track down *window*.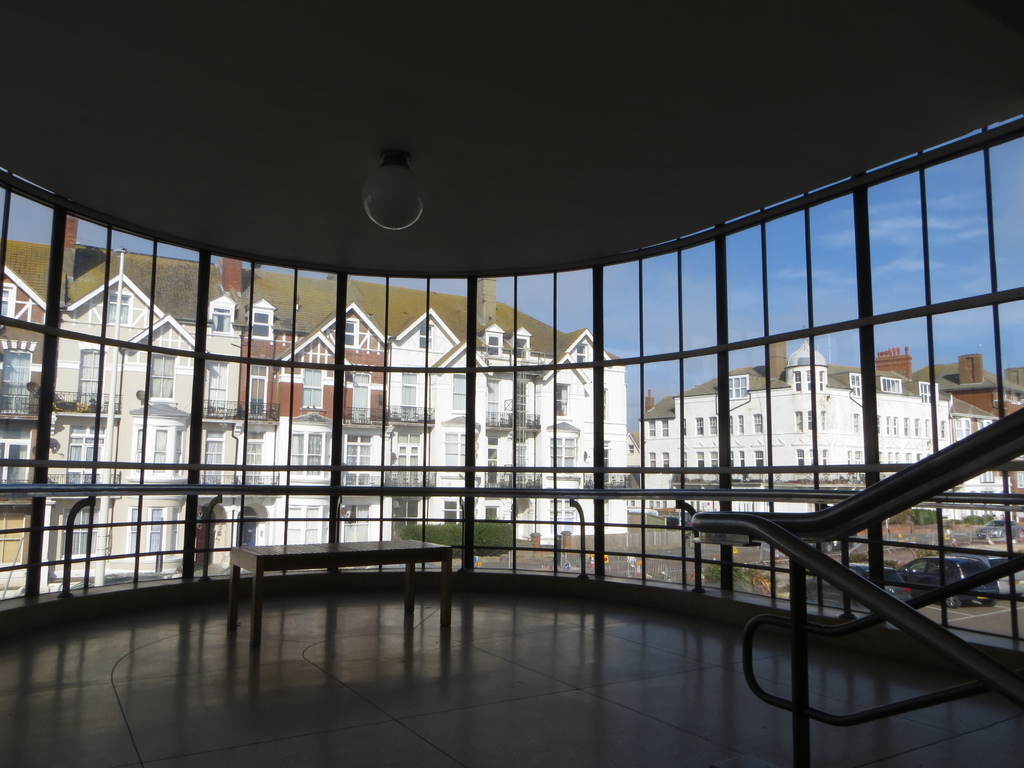
Tracked to [x1=806, y1=410, x2=812, y2=430].
